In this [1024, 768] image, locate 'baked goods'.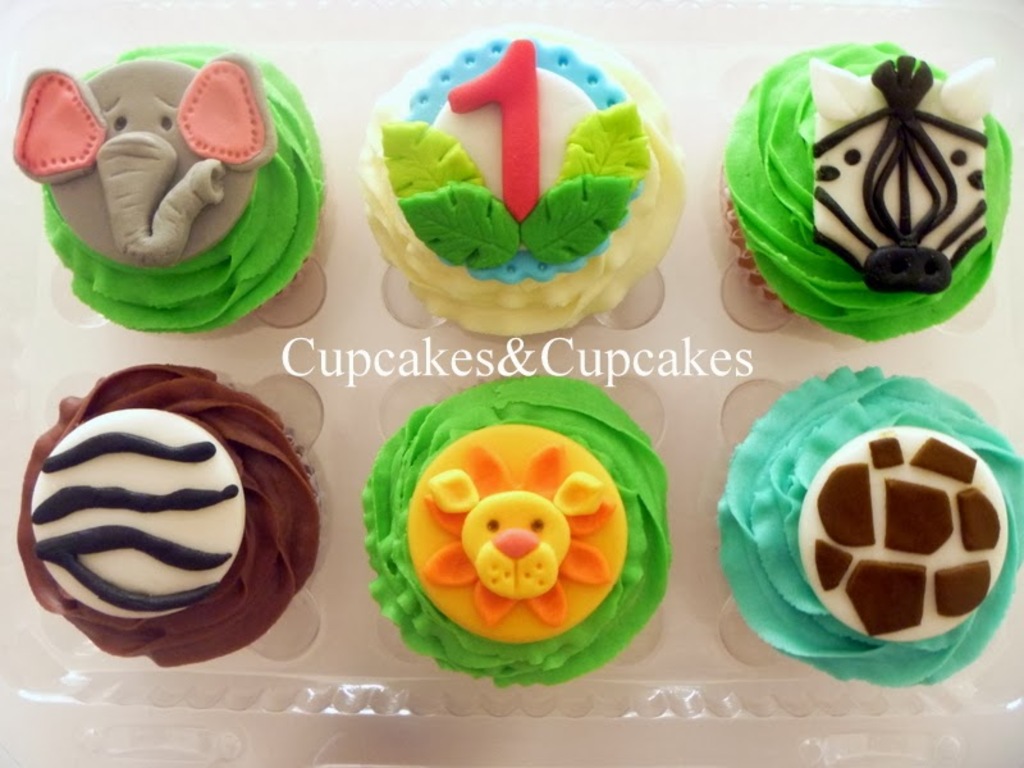
Bounding box: select_region(717, 38, 1015, 342).
